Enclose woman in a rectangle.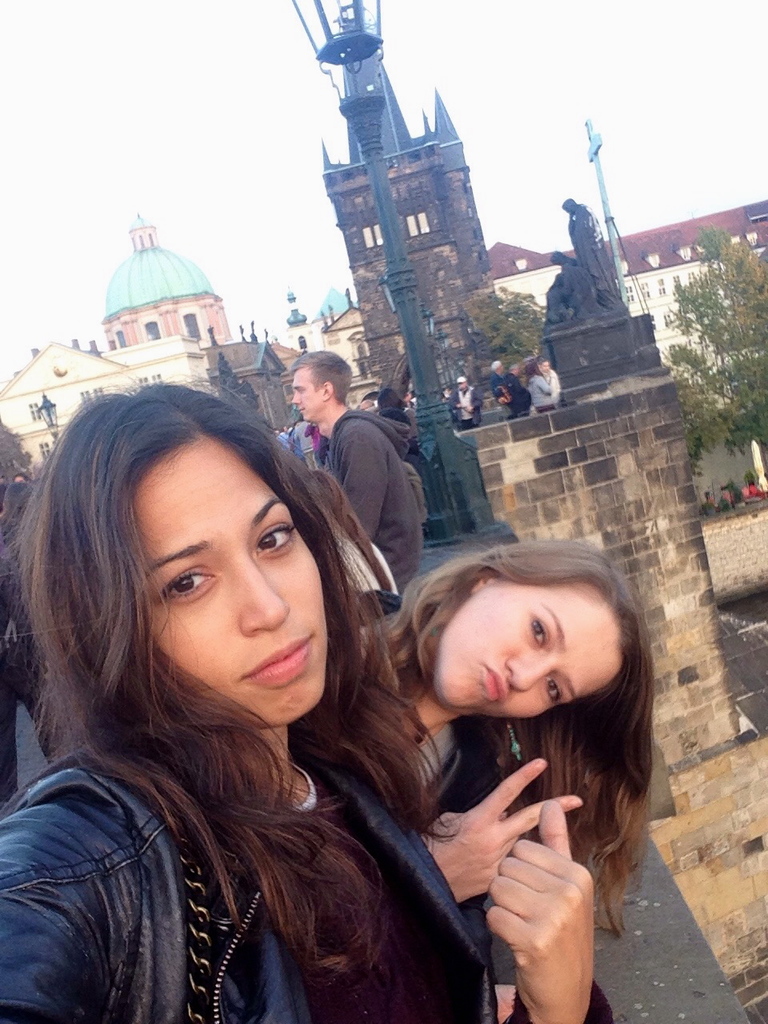
(366, 538, 656, 1023).
